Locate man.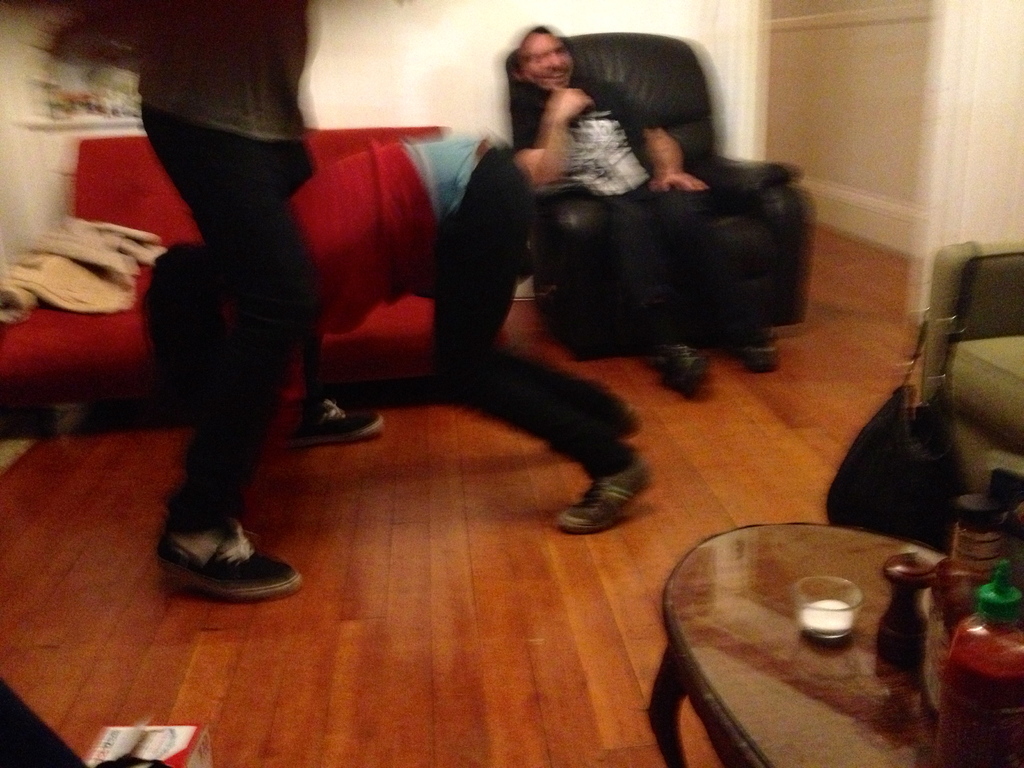
Bounding box: BBox(138, 0, 382, 598).
